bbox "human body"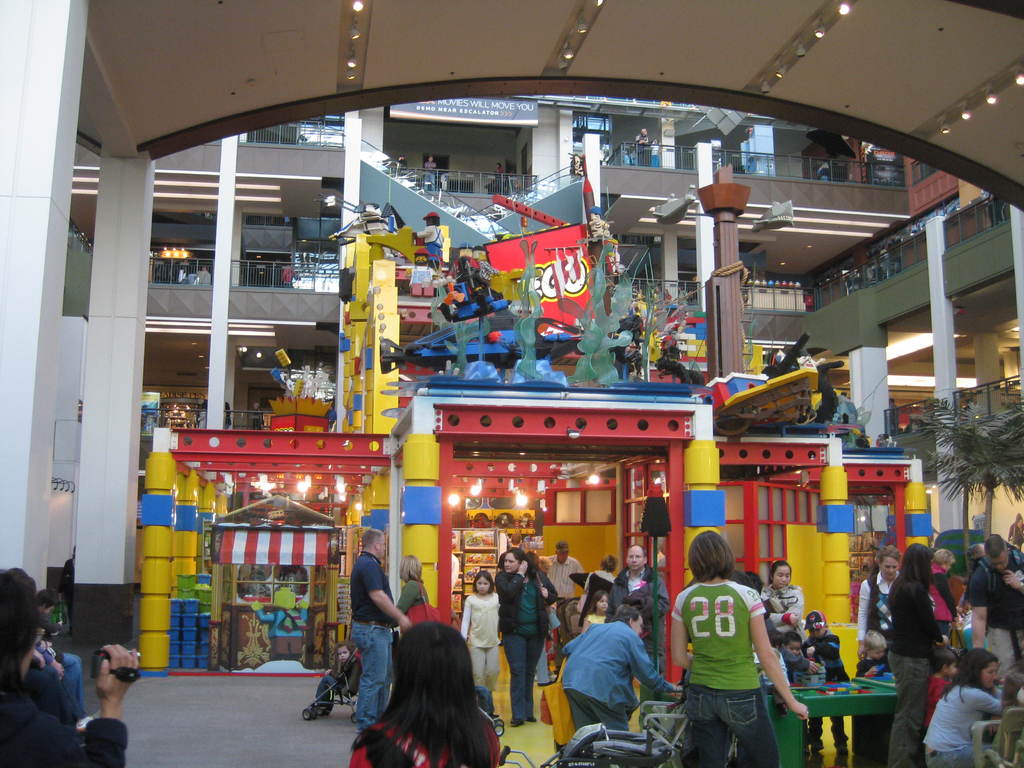
(195,267,212,283)
